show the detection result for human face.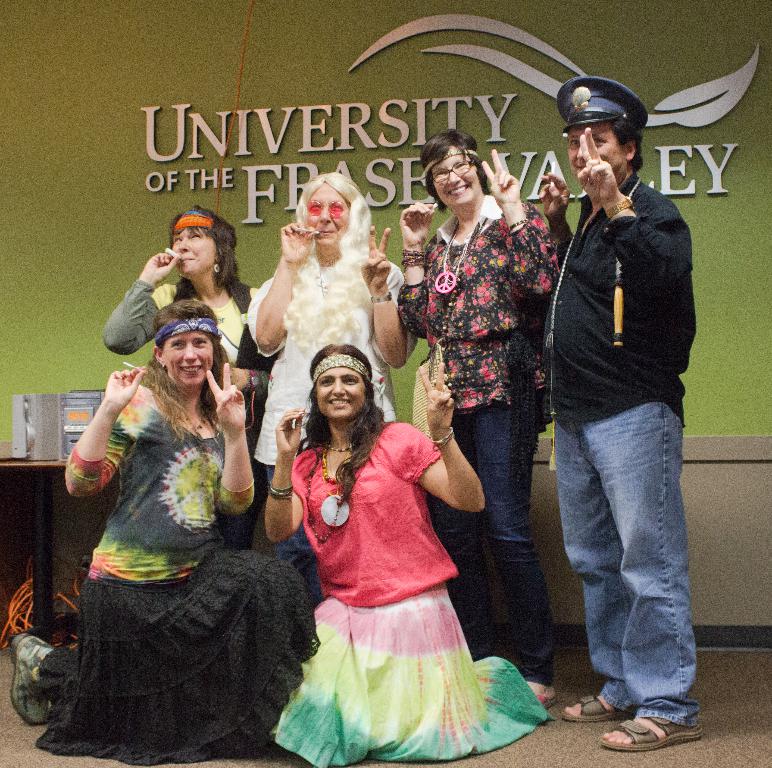
(x1=315, y1=367, x2=366, y2=418).
